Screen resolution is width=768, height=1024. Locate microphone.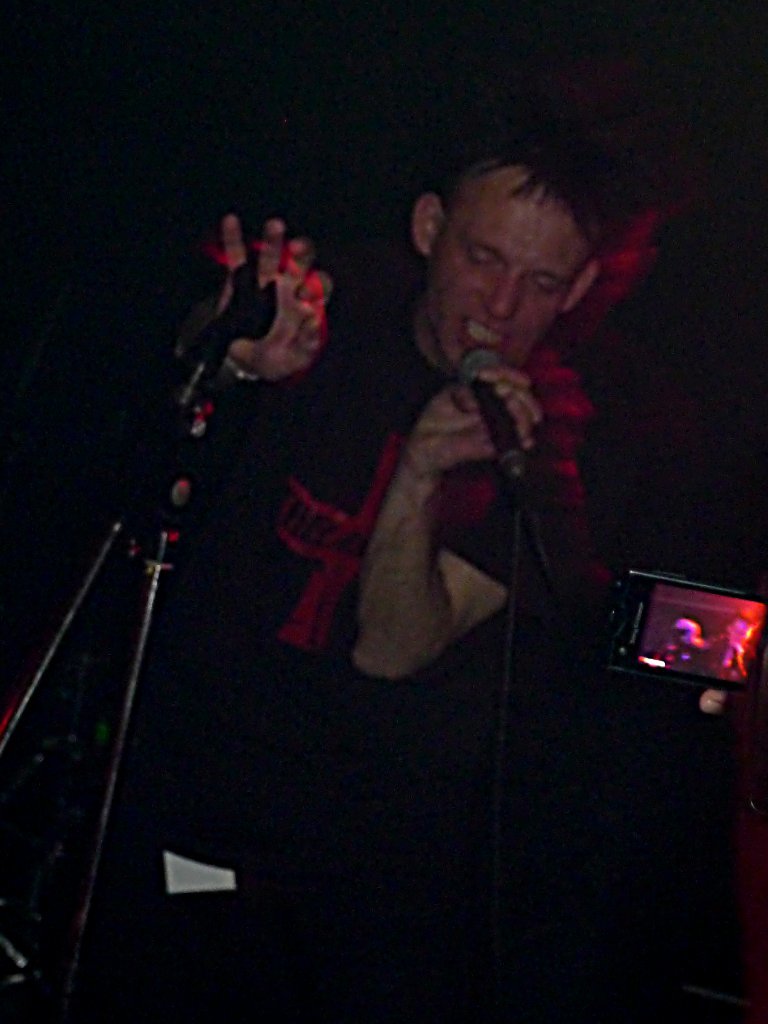
bbox=(445, 343, 531, 480).
